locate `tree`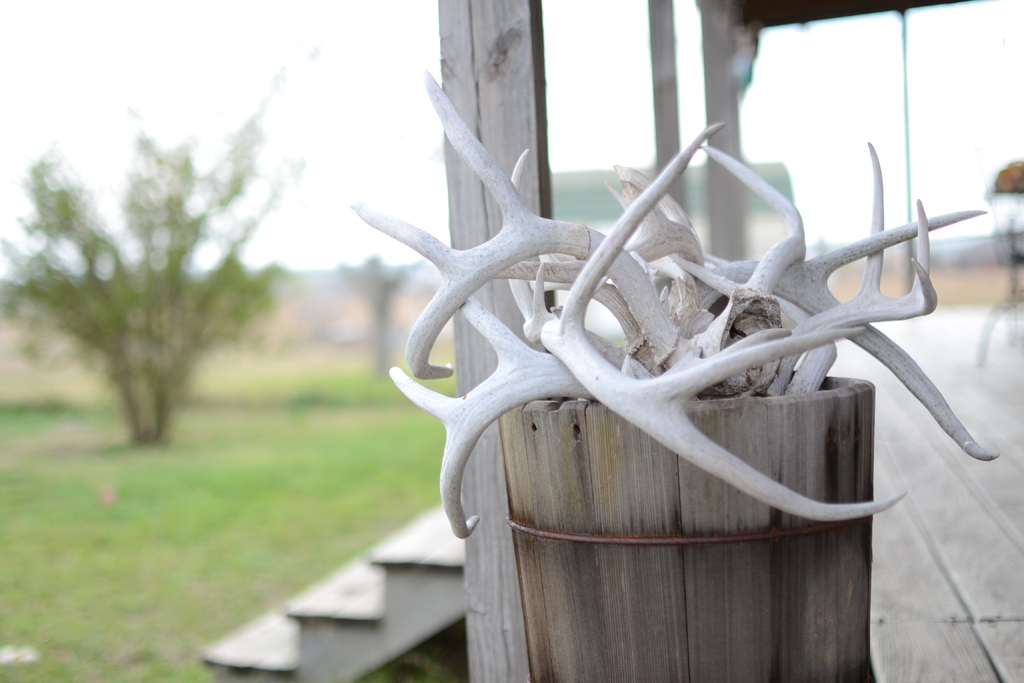
bbox(35, 98, 282, 484)
